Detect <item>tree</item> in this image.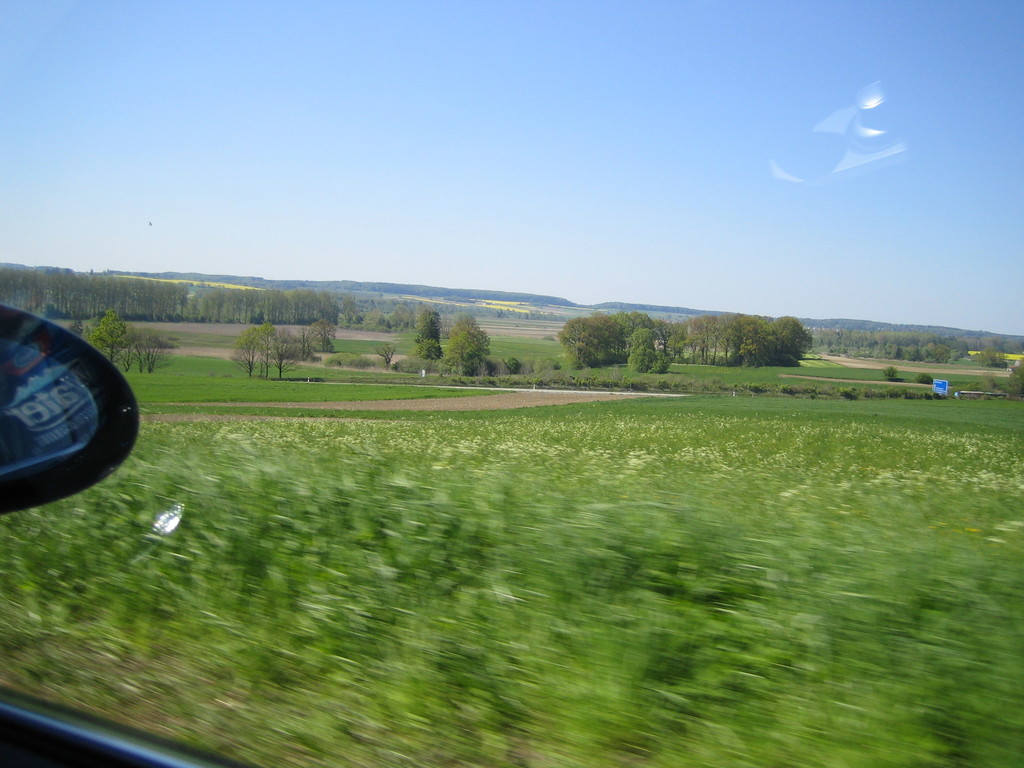
Detection: {"x1": 878, "y1": 360, "x2": 902, "y2": 380}.
